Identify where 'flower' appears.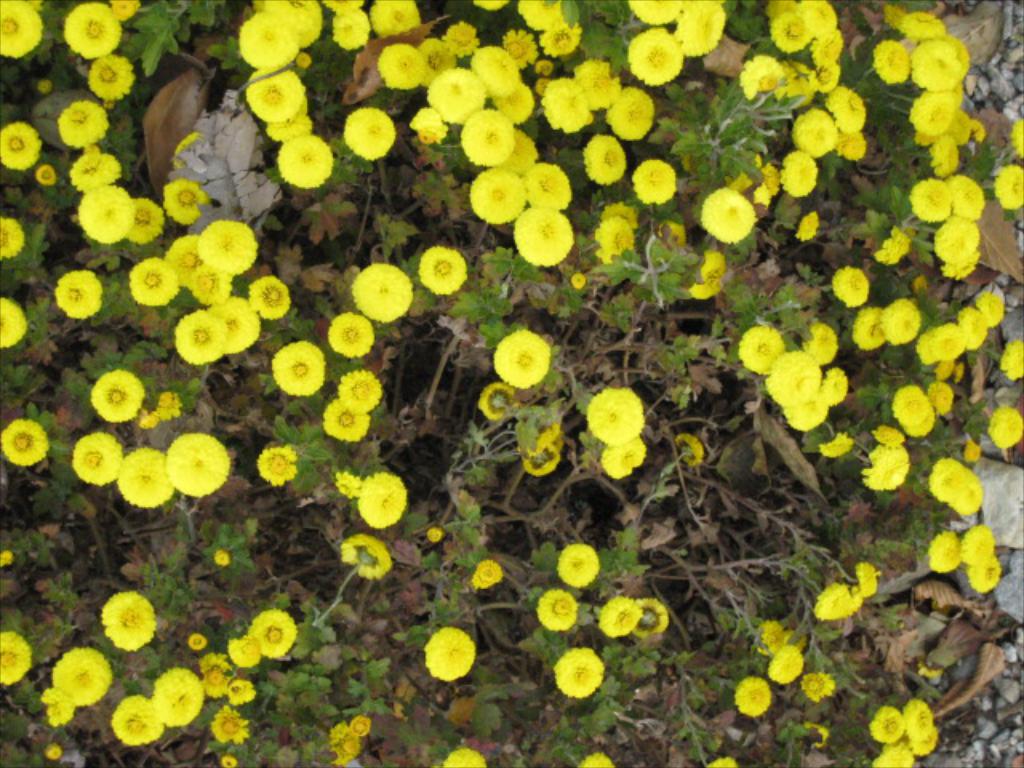
Appears at 187/261/229/312.
